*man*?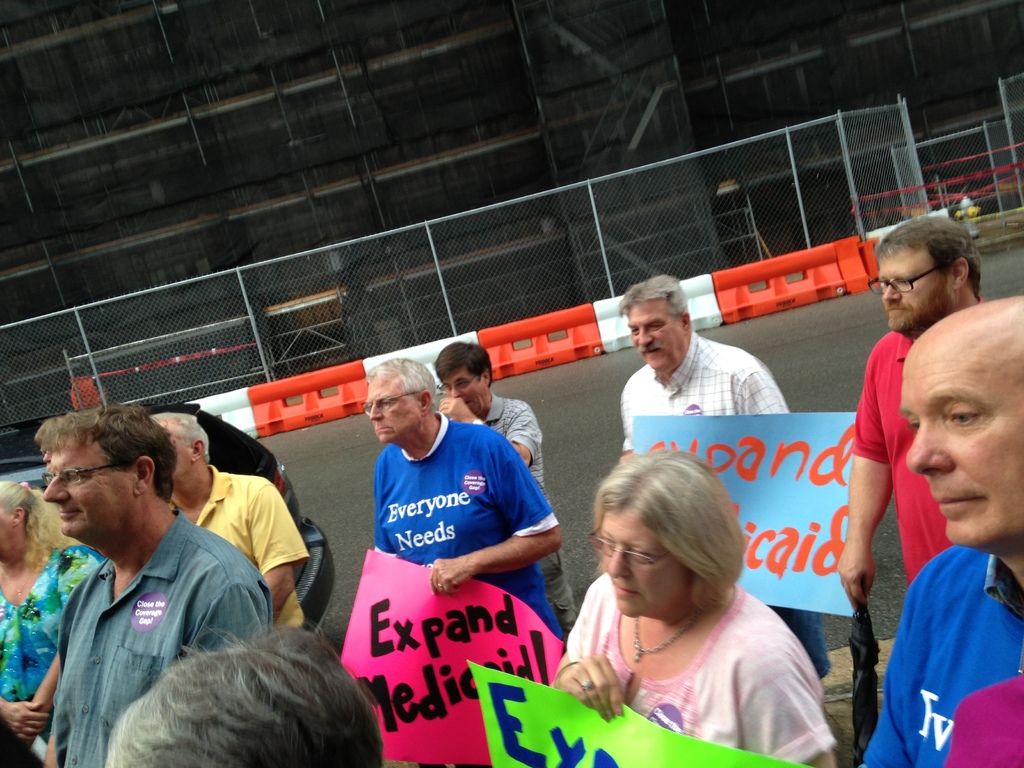
Rect(435, 336, 550, 505)
